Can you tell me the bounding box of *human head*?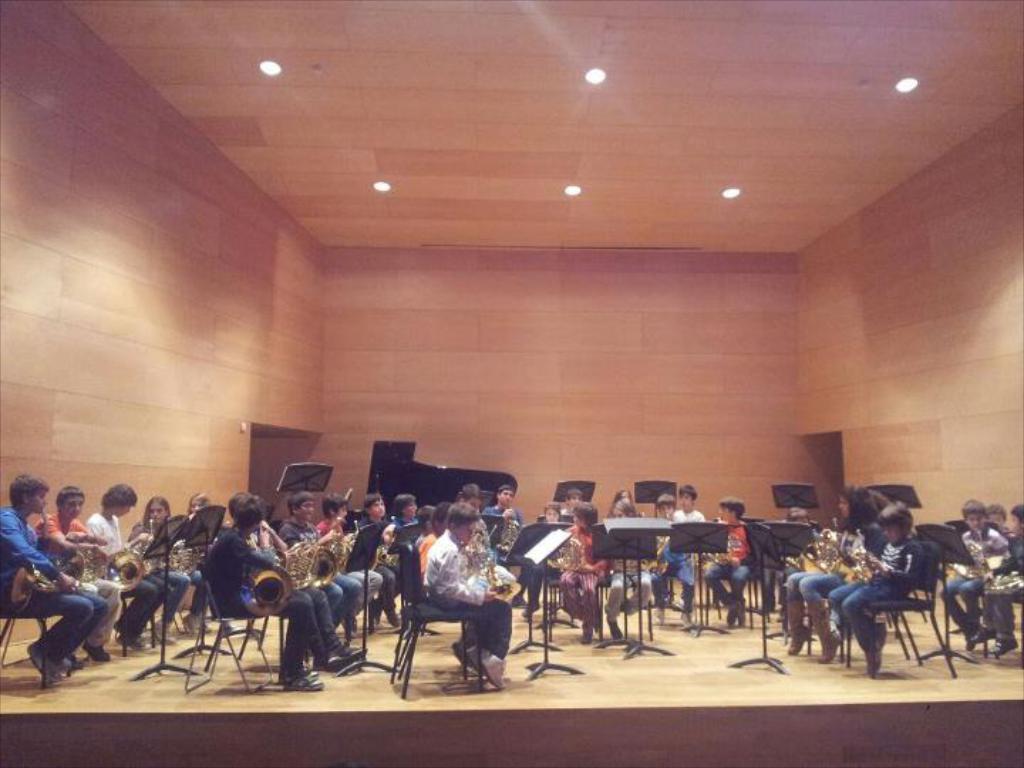
{"x1": 101, "y1": 484, "x2": 138, "y2": 518}.
